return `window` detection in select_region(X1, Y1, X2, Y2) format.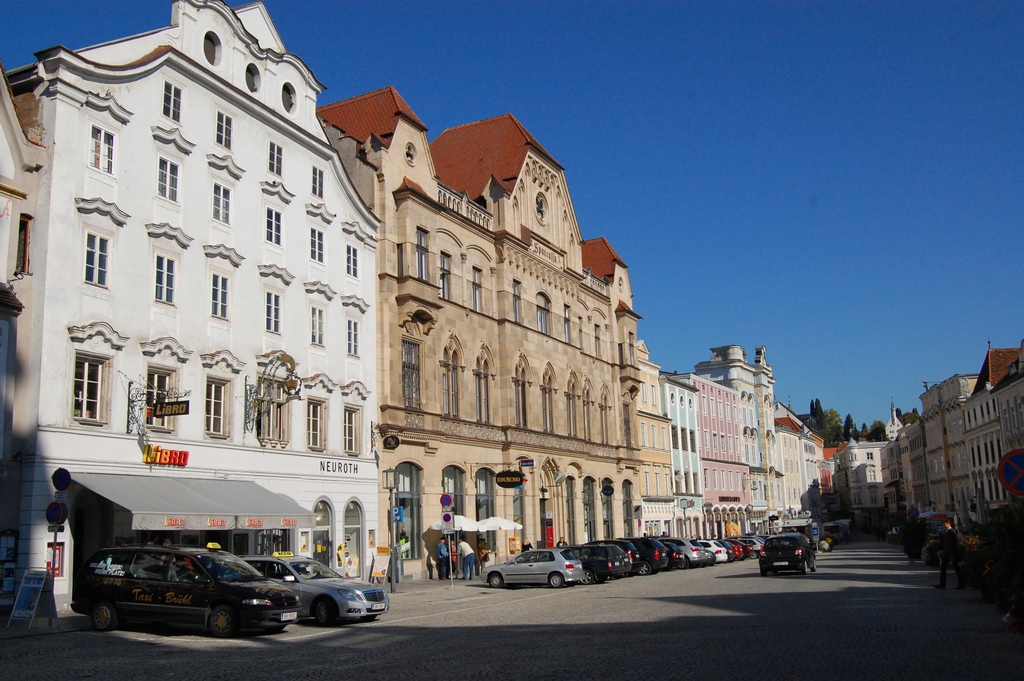
select_region(682, 427, 689, 452).
